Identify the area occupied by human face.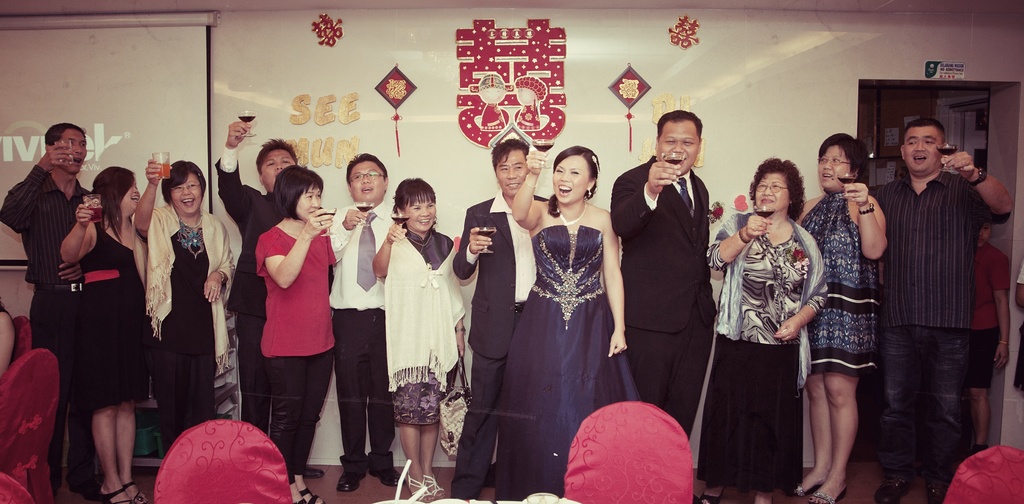
Area: (261, 146, 294, 196).
